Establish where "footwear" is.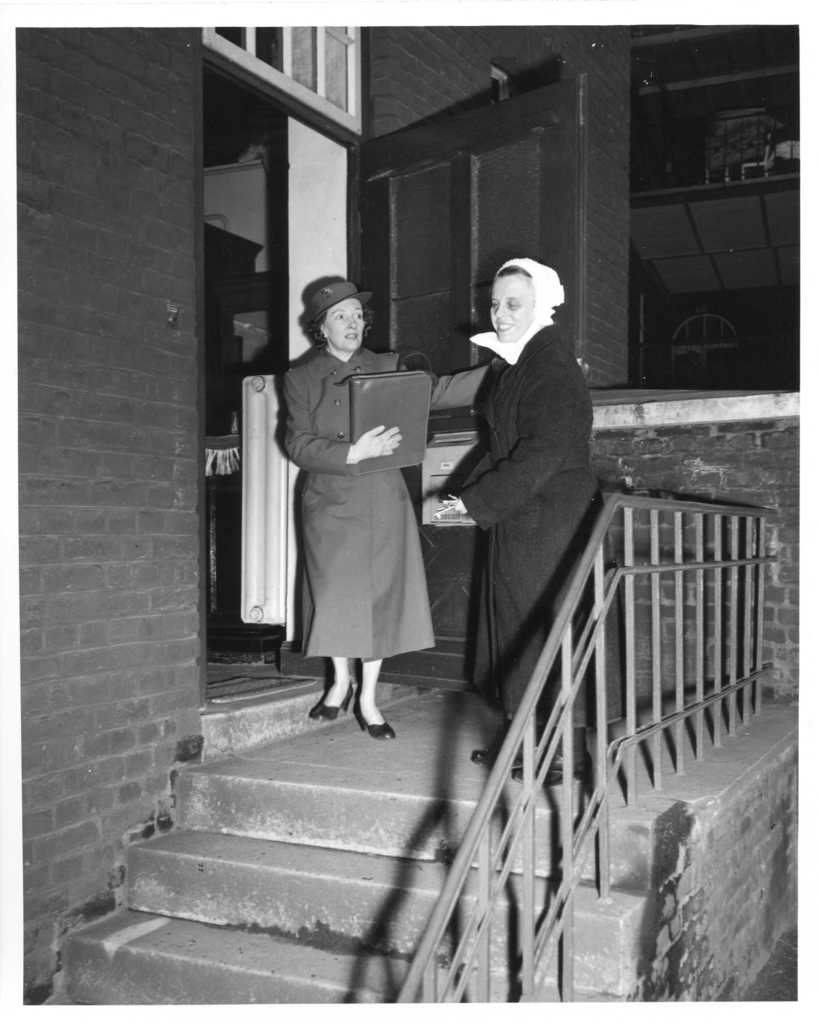
Established at x1=514, y1=748, x2=589, y2=788.
